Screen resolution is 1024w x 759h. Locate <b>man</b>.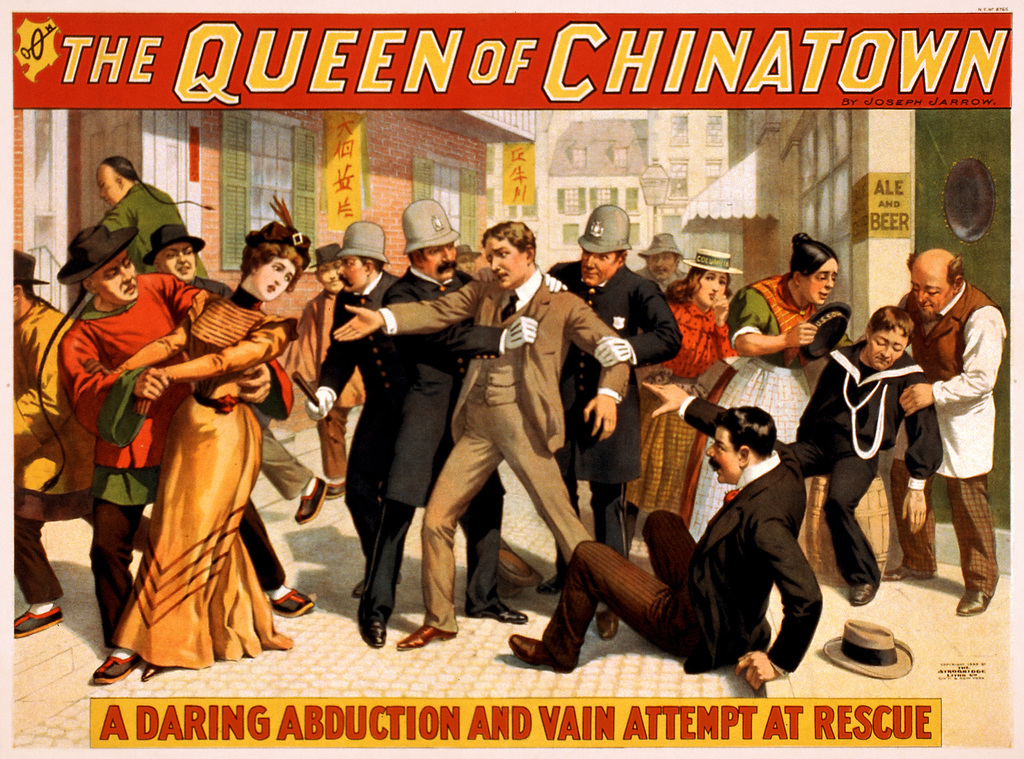
region(771, 304, 945, 605).
